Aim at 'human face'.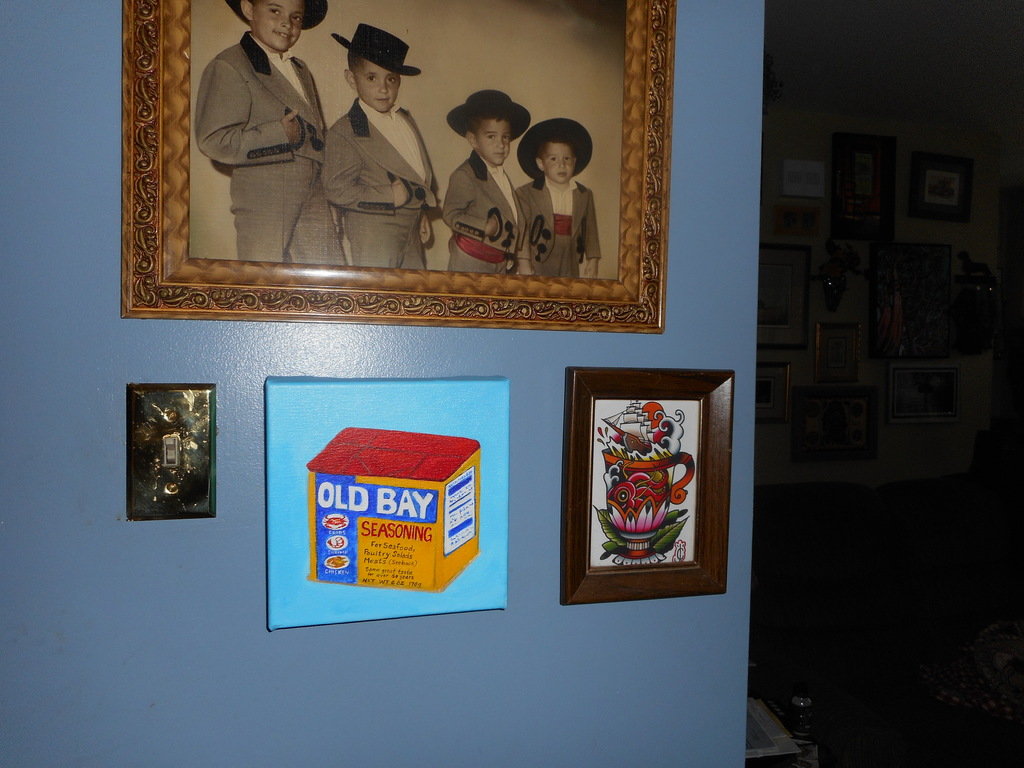
Aimed at x1=252, y1=0, x2=302, y2=57.
